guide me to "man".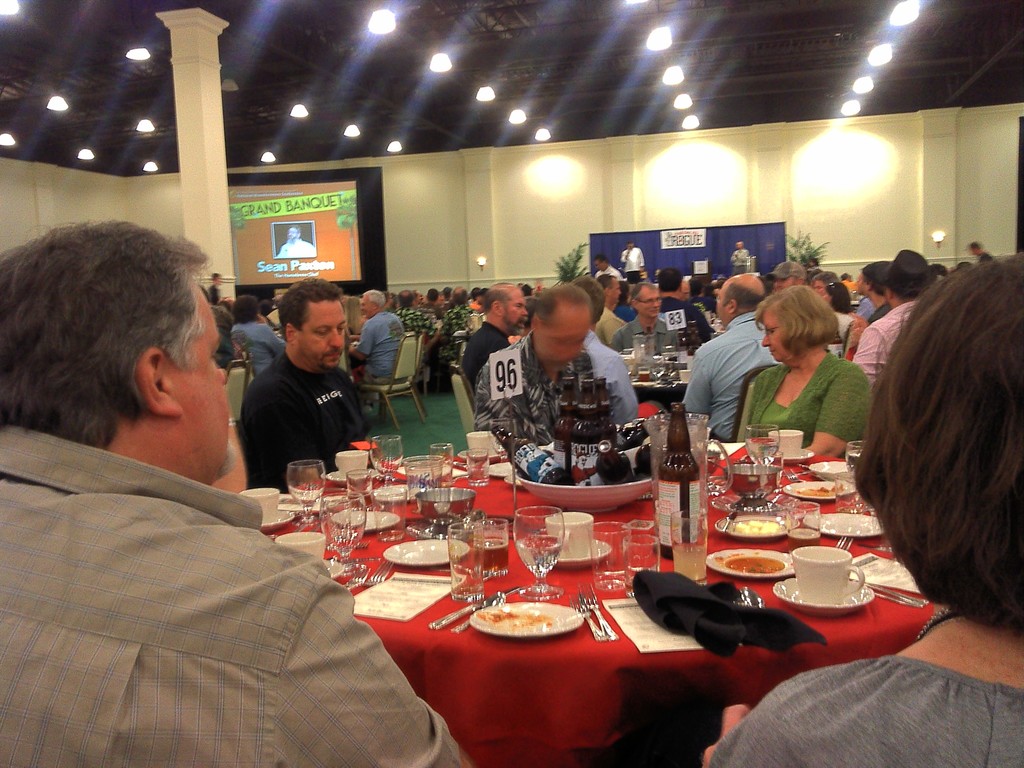
Guidance: [left=674, top=271, right=793, bottom=442].
